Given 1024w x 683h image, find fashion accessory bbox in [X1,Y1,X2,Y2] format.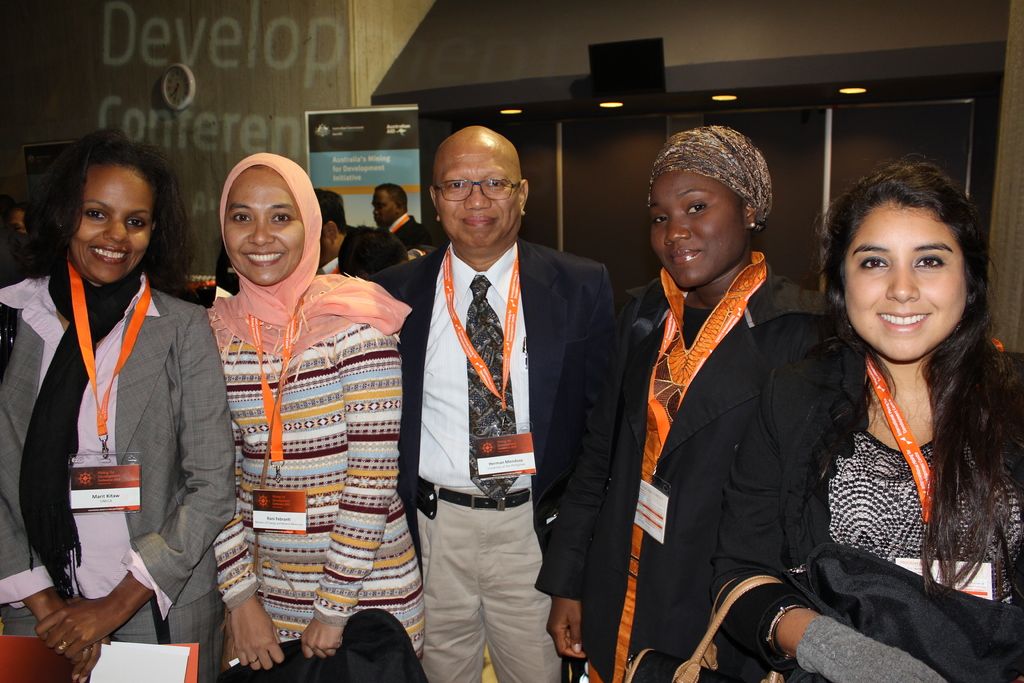
[467,274,516,504].
